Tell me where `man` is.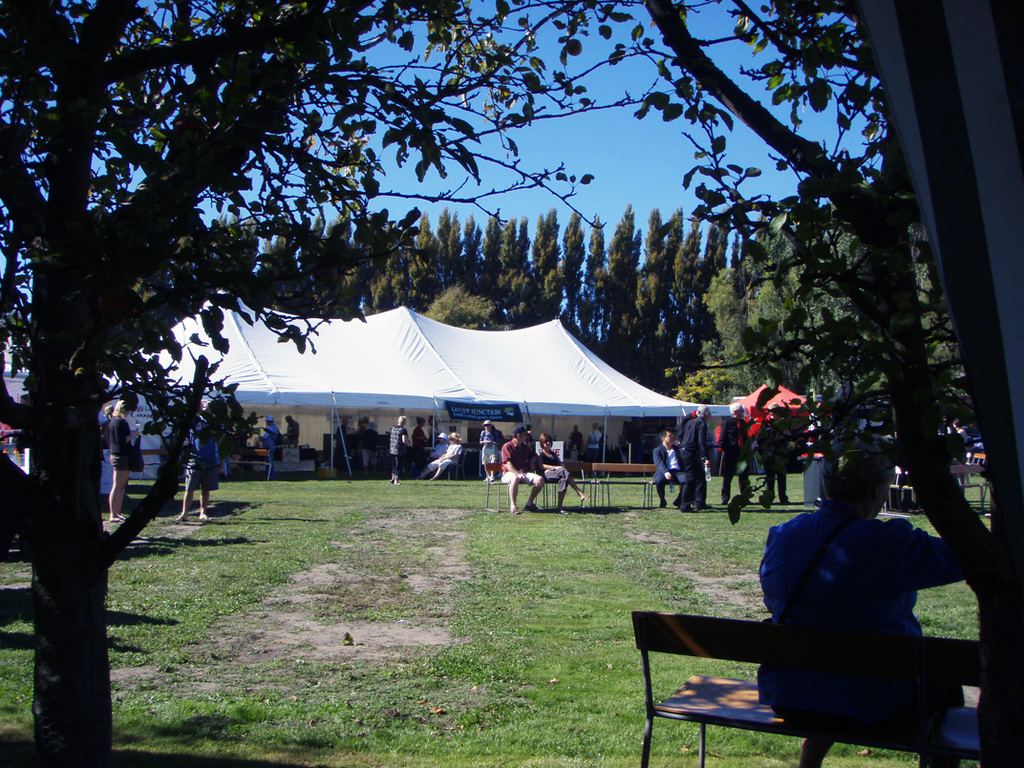
`man` is at bbox=[762, 405, 789, 504].
